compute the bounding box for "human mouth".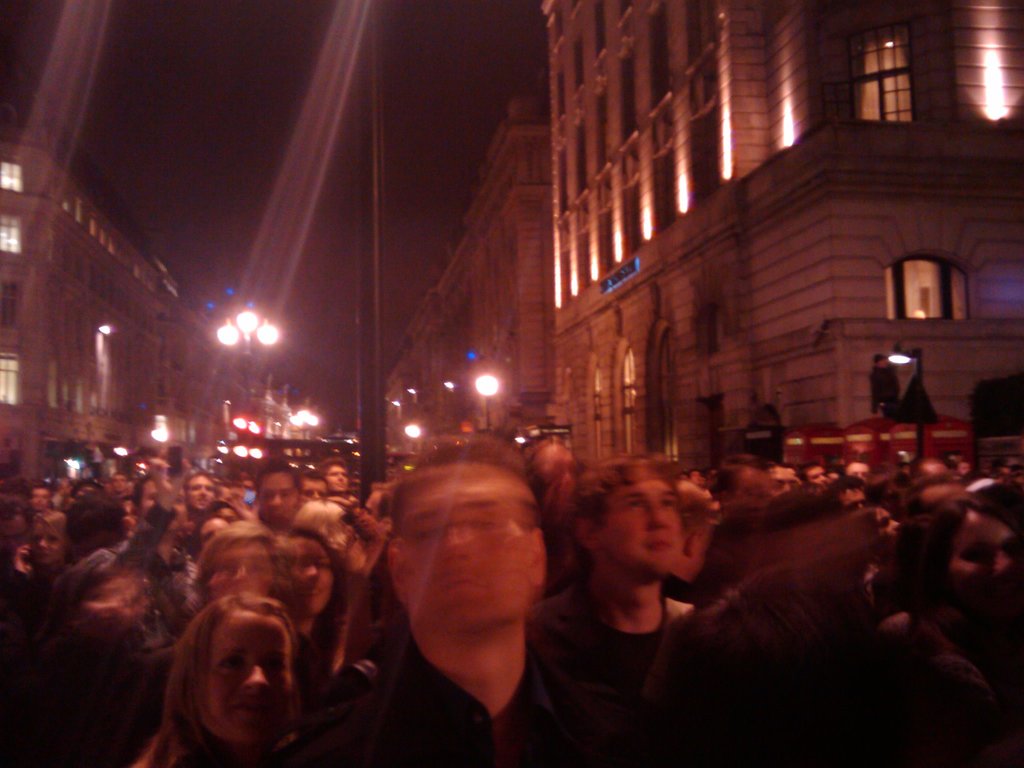
locate(292, 584, 329, 599).
